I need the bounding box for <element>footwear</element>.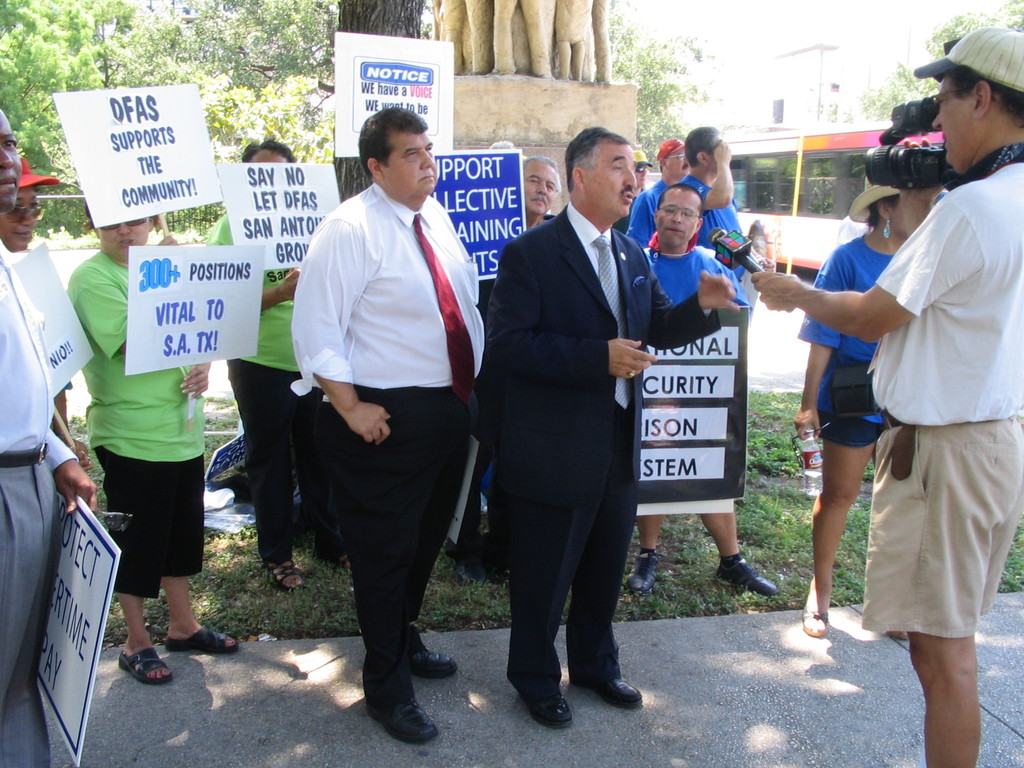
Here it is: (left=265, top=565, right=303, bottom=589).
